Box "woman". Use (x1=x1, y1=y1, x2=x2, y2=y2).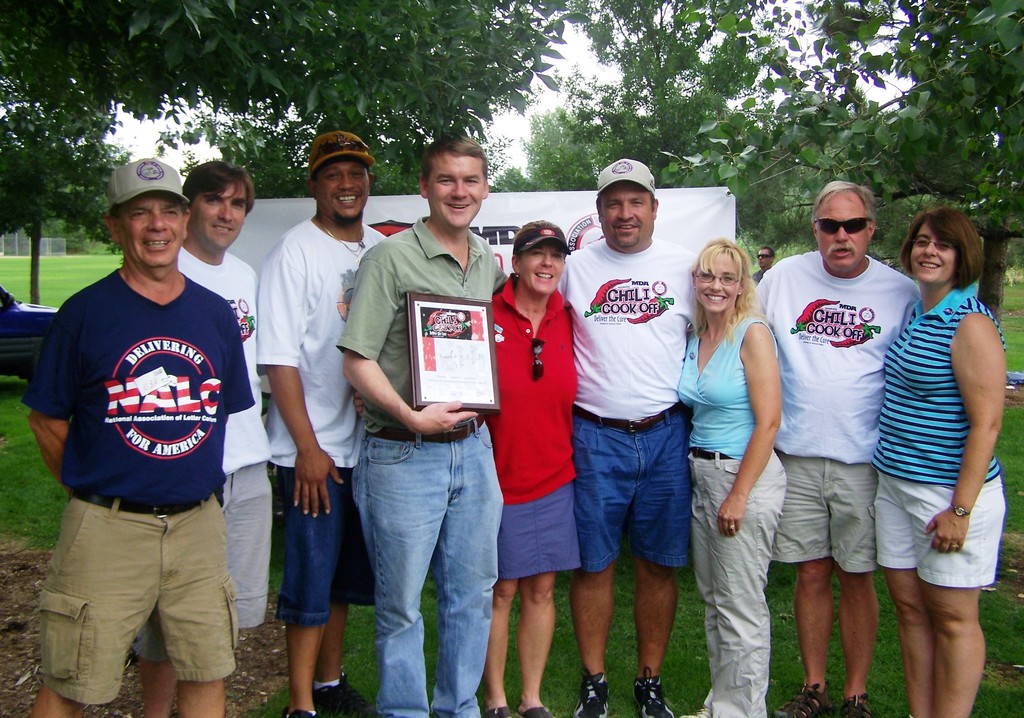
(x1=859, y1=161, x2=1011, y2=705).
